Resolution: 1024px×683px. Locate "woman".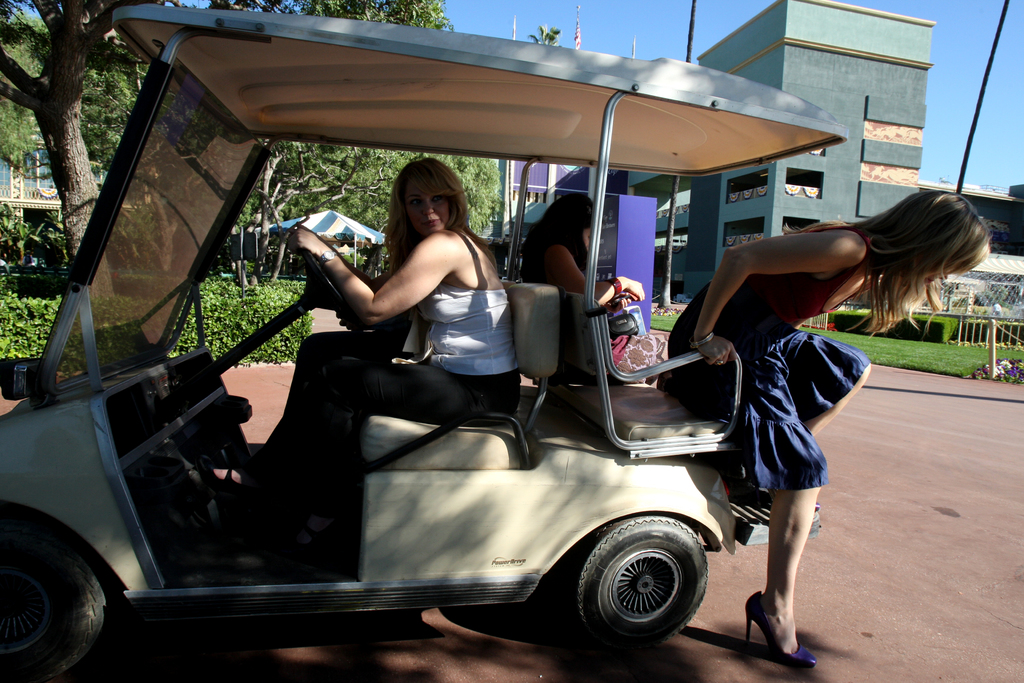
bbox=[515, 191, 670, 386].
